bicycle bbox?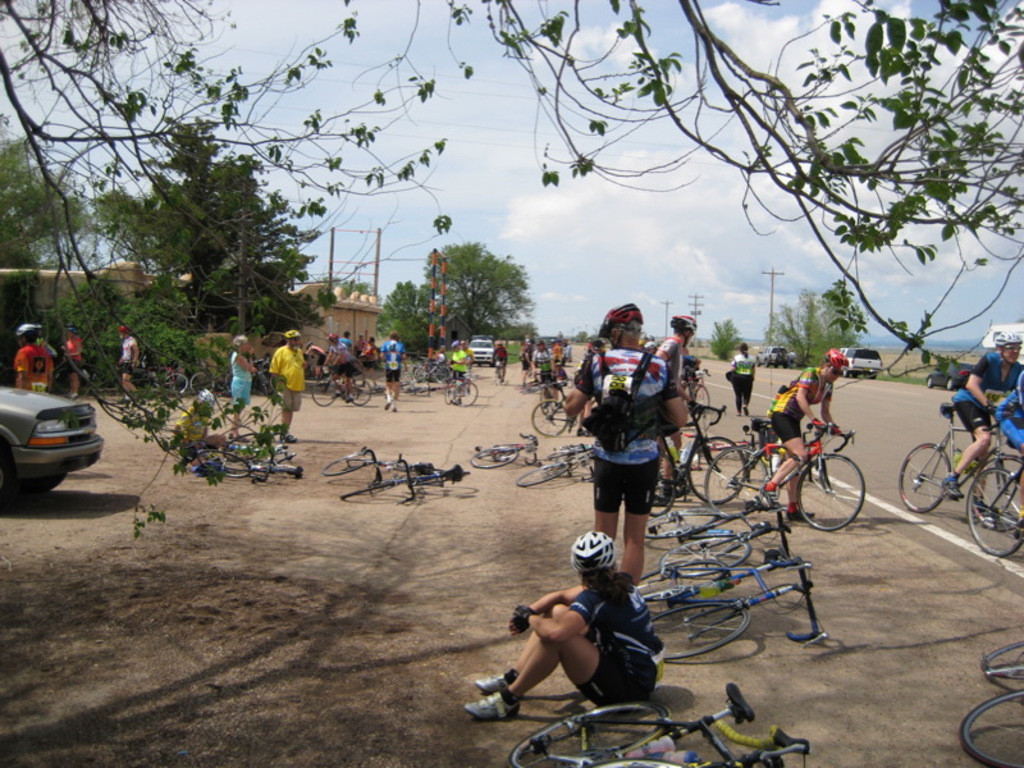
526/443/588/484
